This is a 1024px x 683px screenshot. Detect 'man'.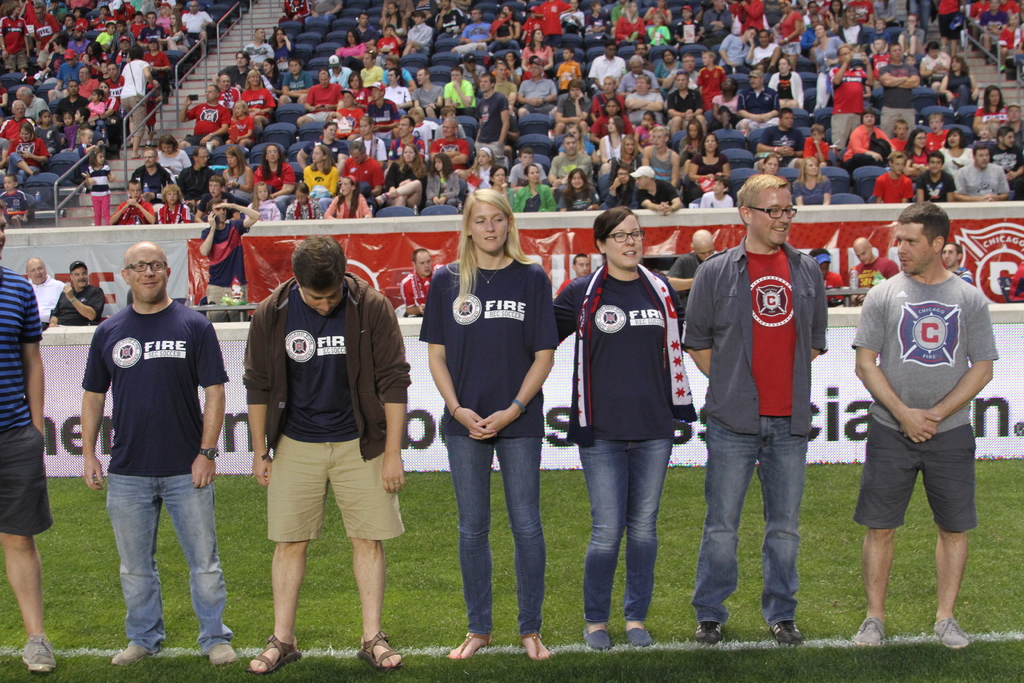
<bbox>851, 236, 898, 302</bbox>.
